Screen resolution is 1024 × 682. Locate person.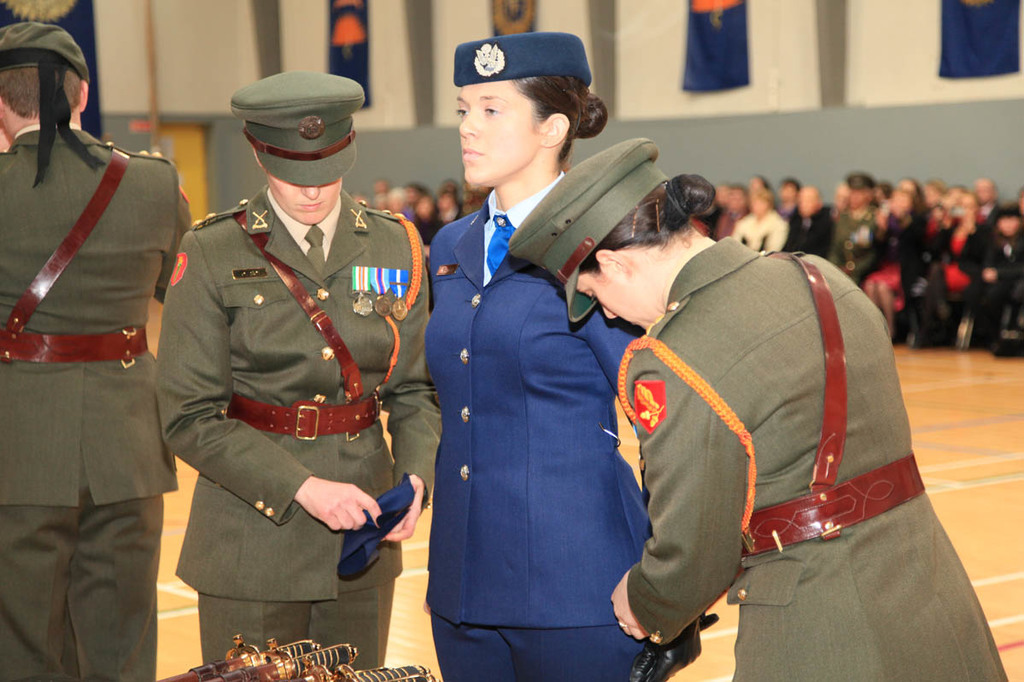
x1=152, y1=62, x2=415, y2=681.
